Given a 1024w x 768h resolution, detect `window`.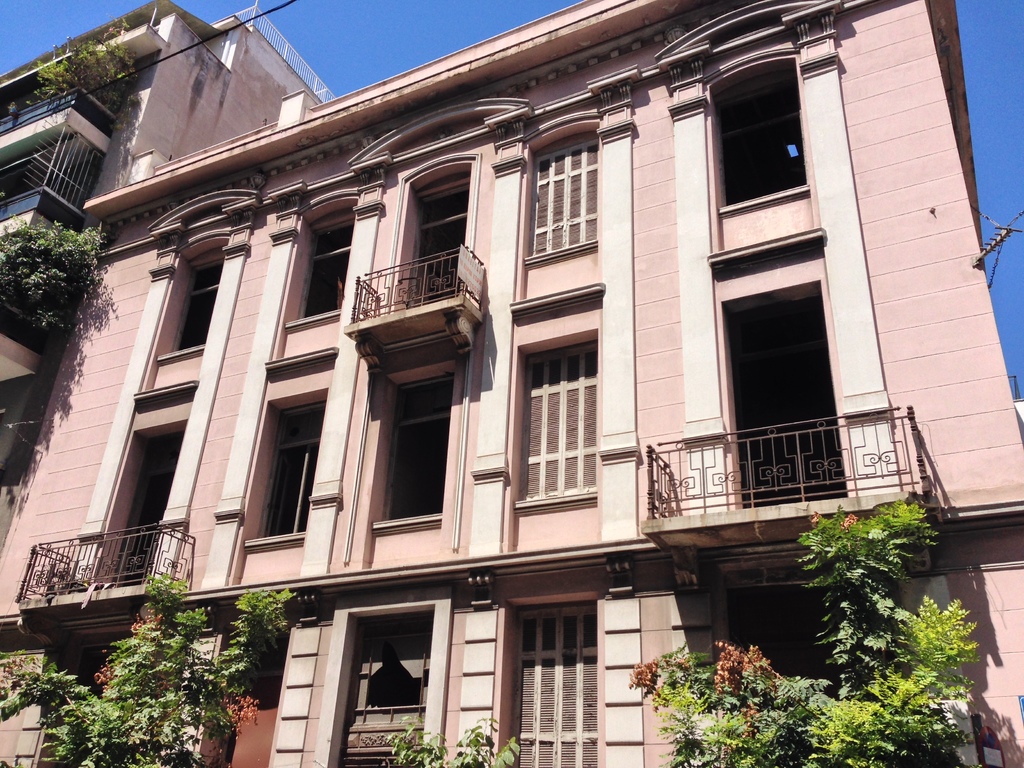
Rect(522, 337, 596, 504).
